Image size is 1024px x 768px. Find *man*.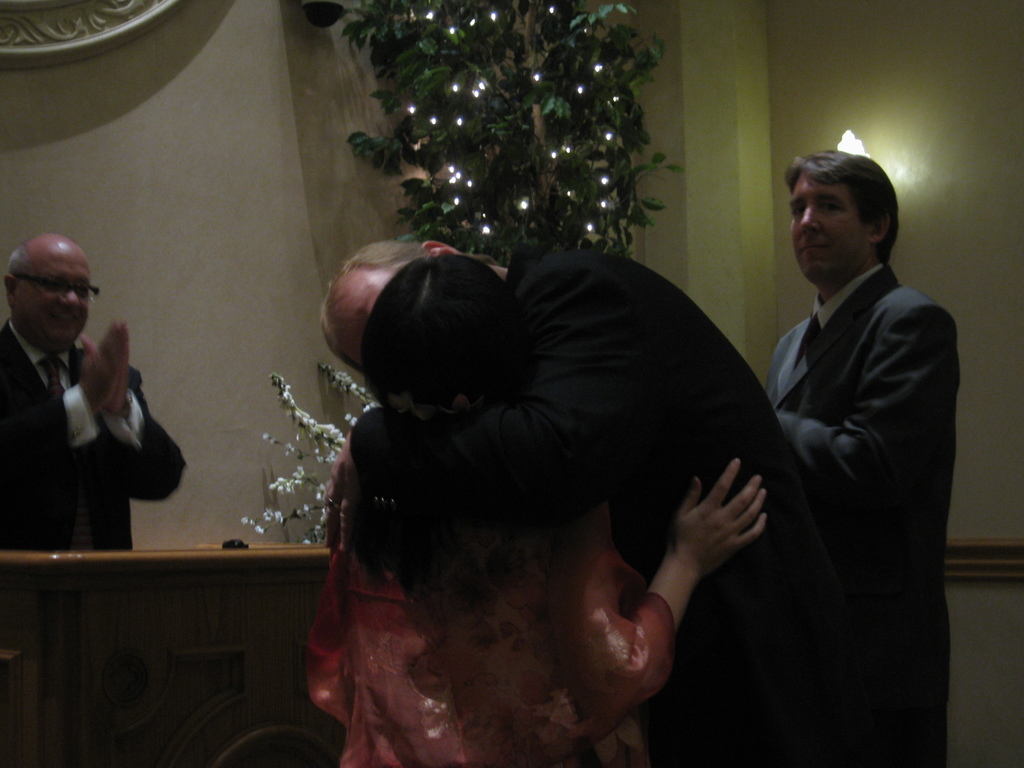
region(723, 135, 974, 738).
